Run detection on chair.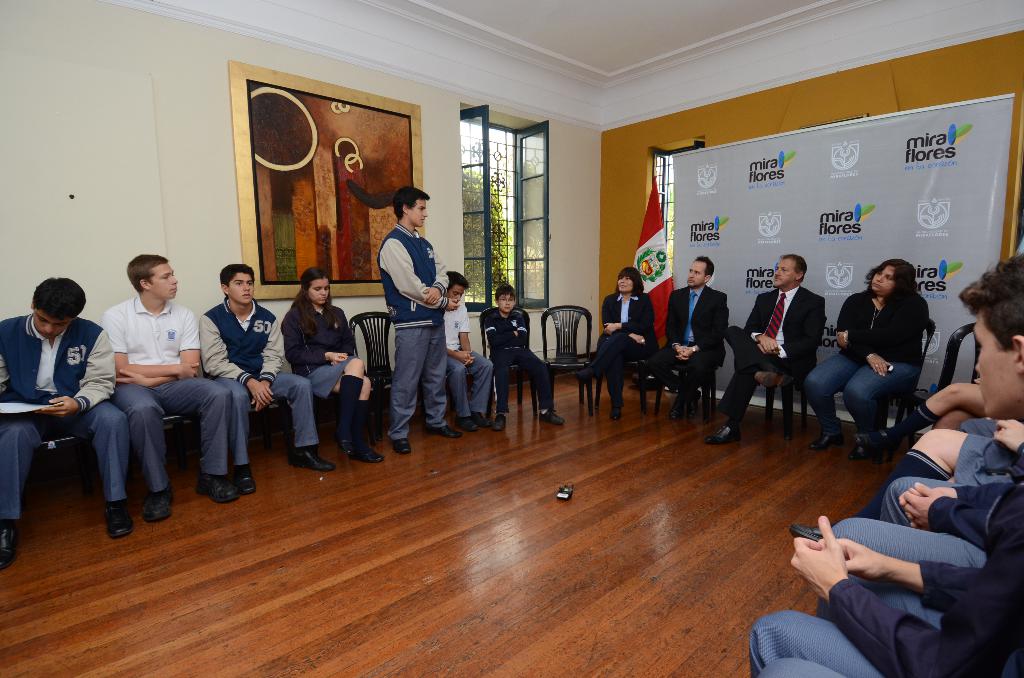
Result: 132/410/209/496.
